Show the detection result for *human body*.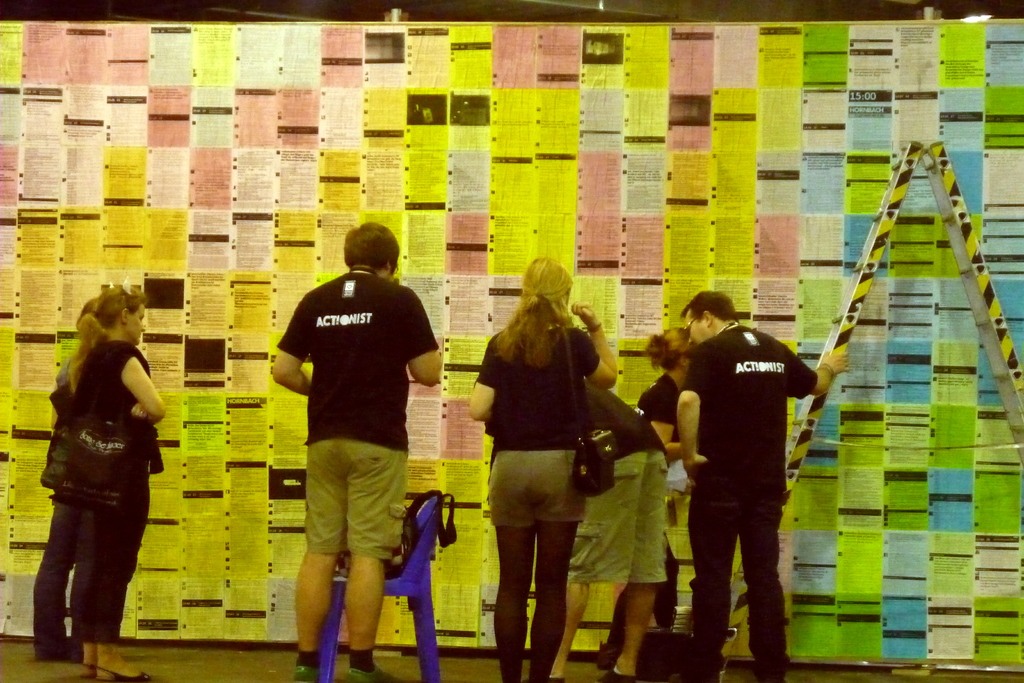
<bbox>267, 211, 447, 682</bbox>.
